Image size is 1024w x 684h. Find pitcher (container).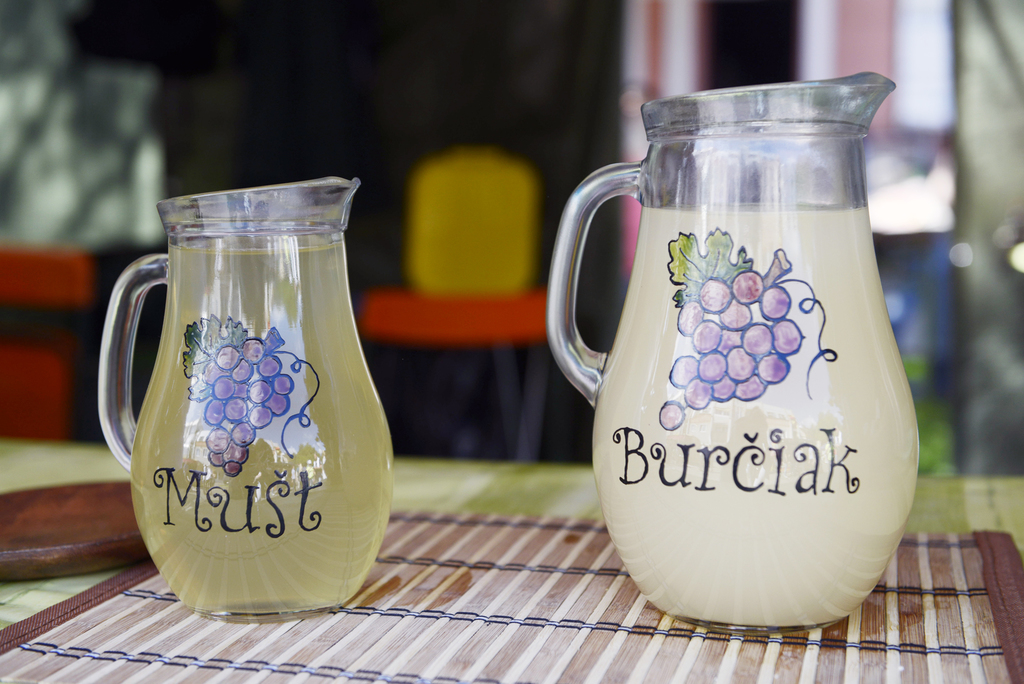
(left=96, top=175, right=392, bottom=611).
